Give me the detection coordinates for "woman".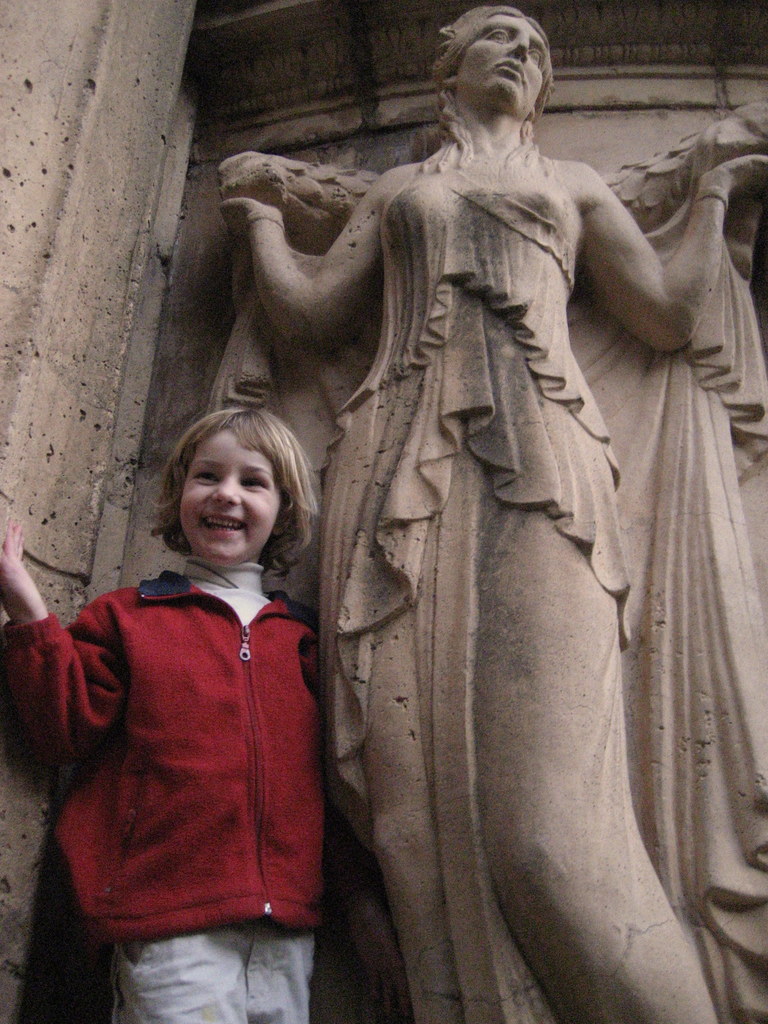
region(217, 0, 767, 1023).
